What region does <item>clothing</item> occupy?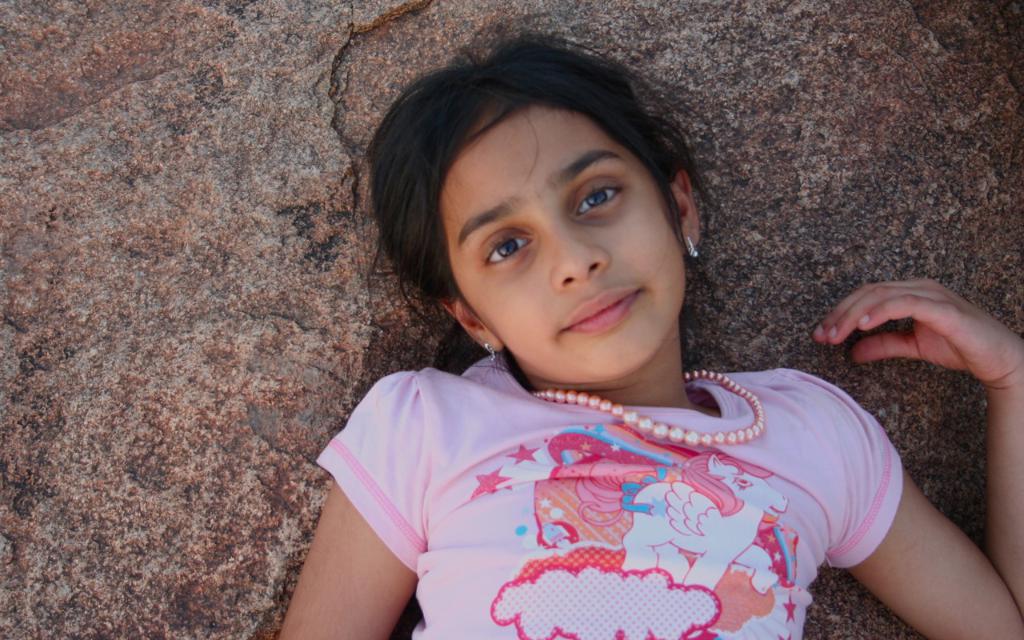
{"x1": 338, "y1": 341, "x2": 936, "y2": 620}.
